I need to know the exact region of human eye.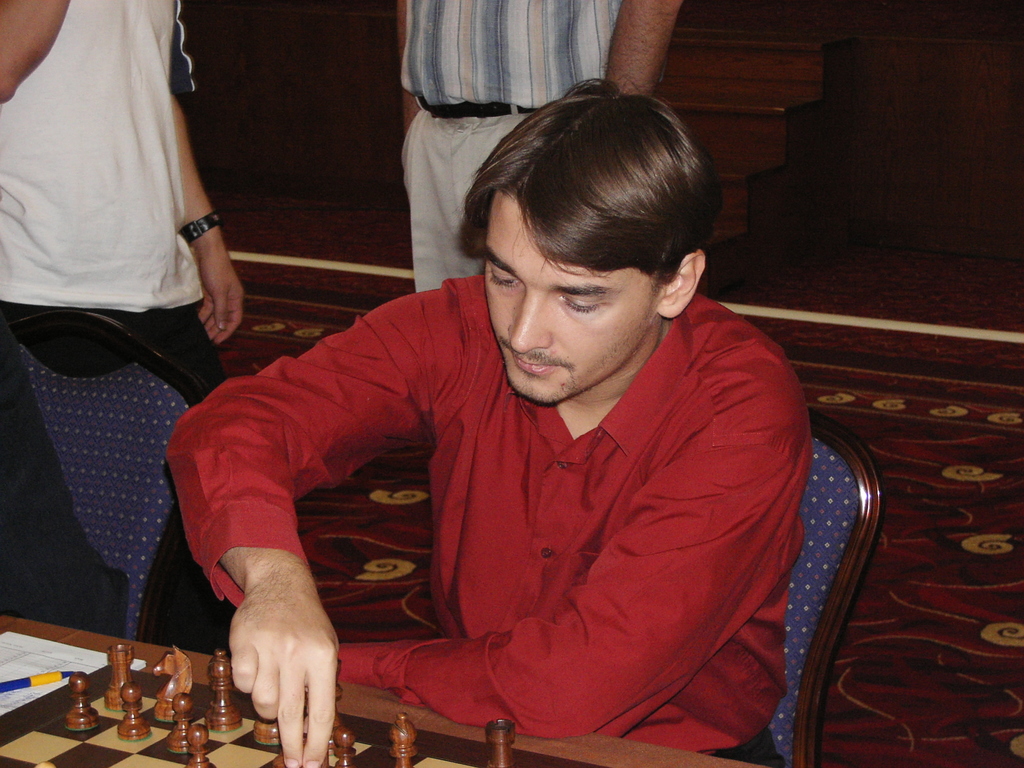
Region: x1=486 y1=262 x2=515 y2=291.
